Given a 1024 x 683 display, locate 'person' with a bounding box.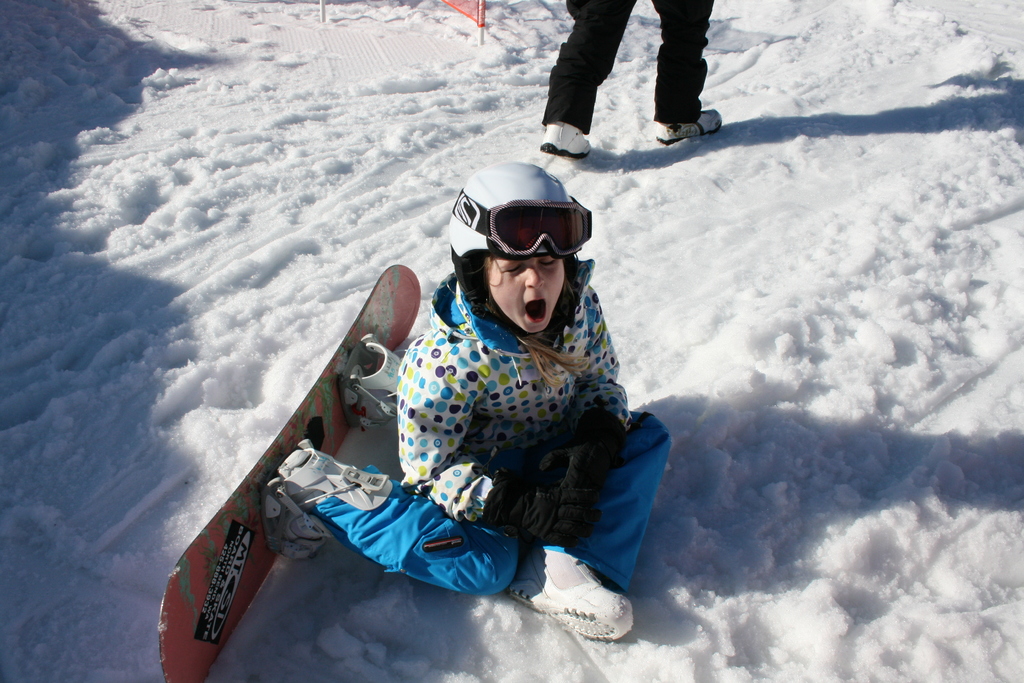
Located: [537, 0, 728, 160].
